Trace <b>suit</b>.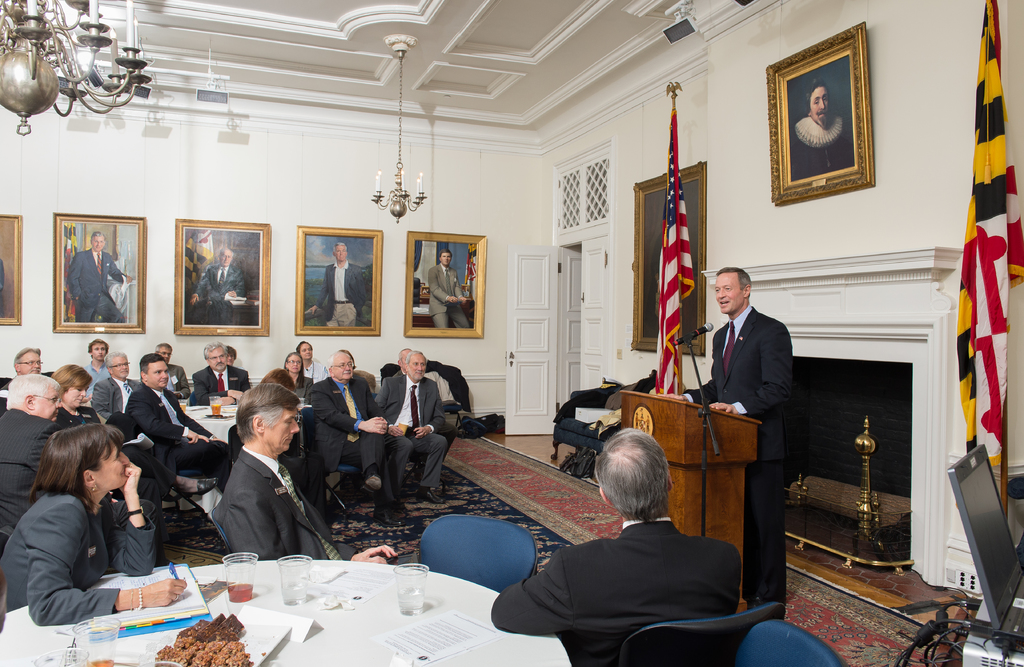
Traced to region(193, 262, 244, 330).
